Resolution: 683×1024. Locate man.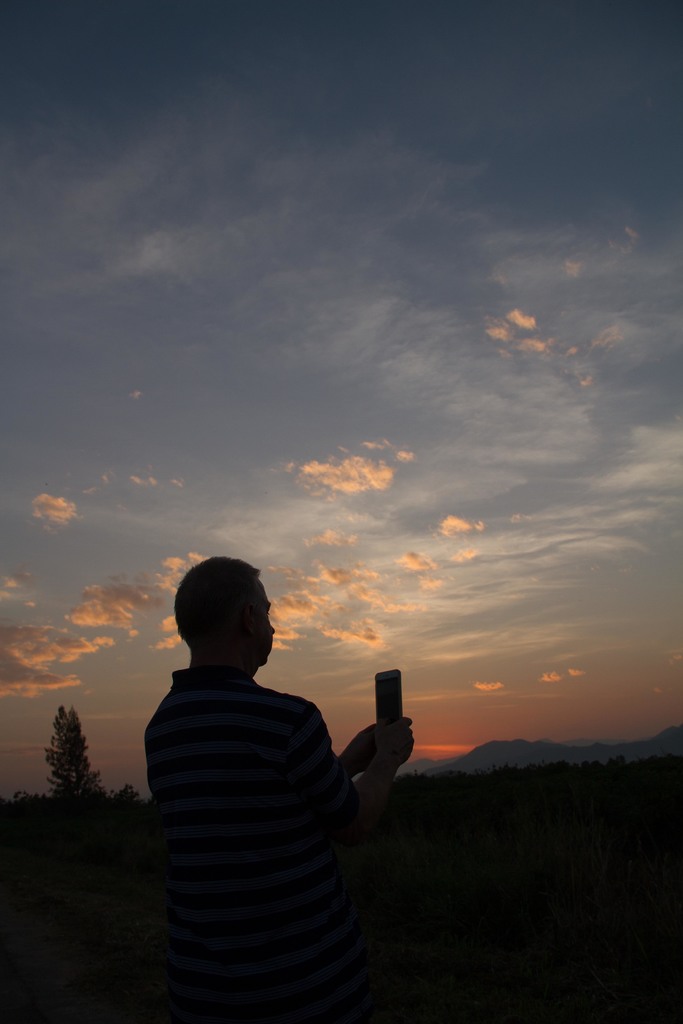
<bbox>145, 554, 413, 1023</bbox>.
